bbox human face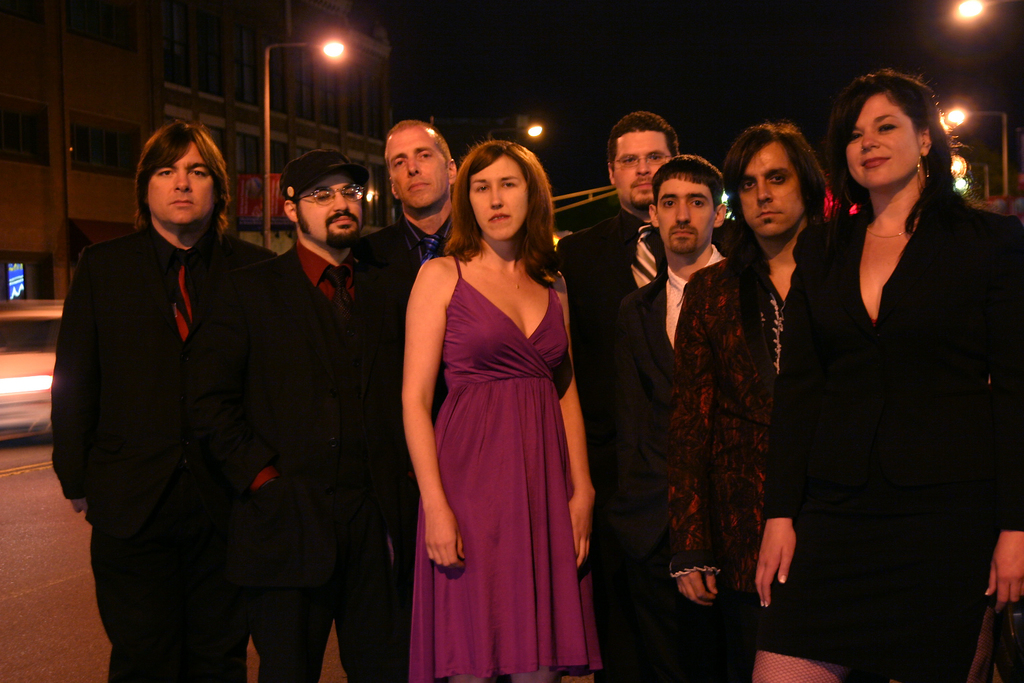
x1=385 y1=133 x2=448 y2=213
